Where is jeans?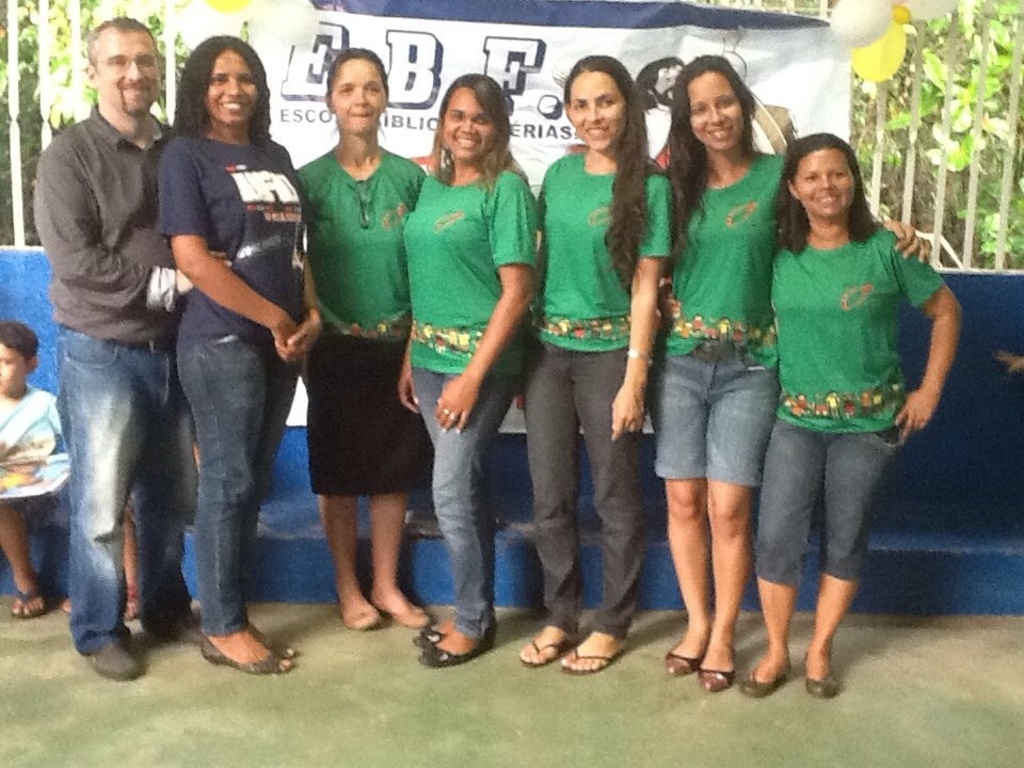
rect(178, 336, 298, 639).
